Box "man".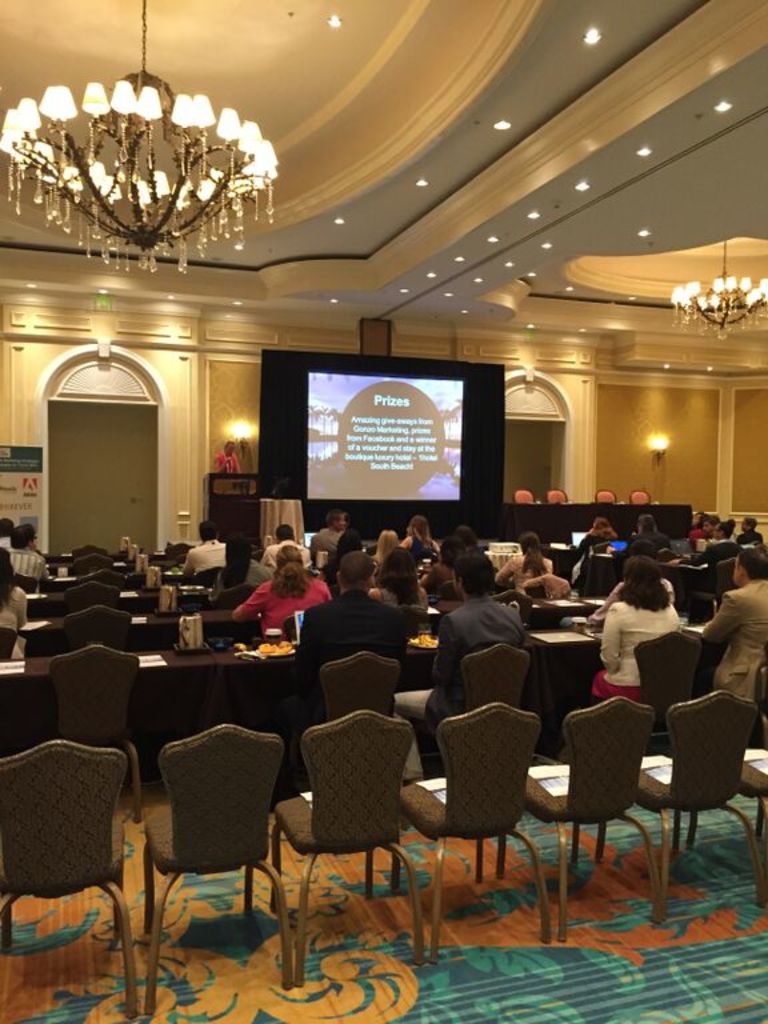
select_region(696, 545, 767, 707).
